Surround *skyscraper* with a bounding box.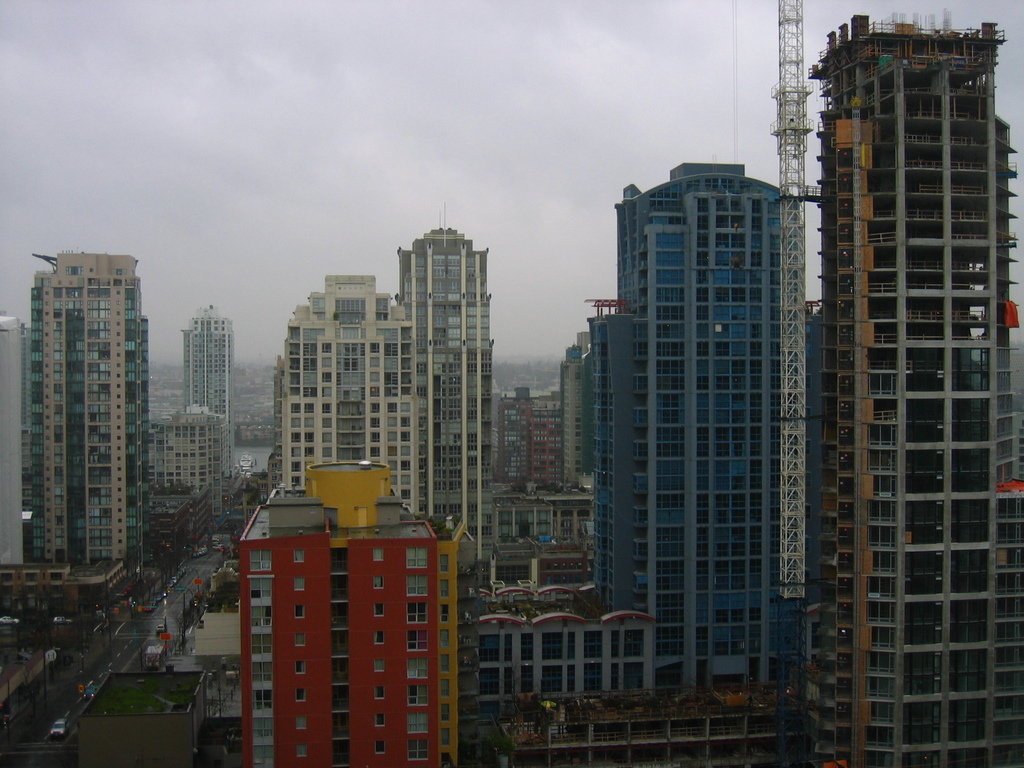
BBox(390, 214, 500, 540).
